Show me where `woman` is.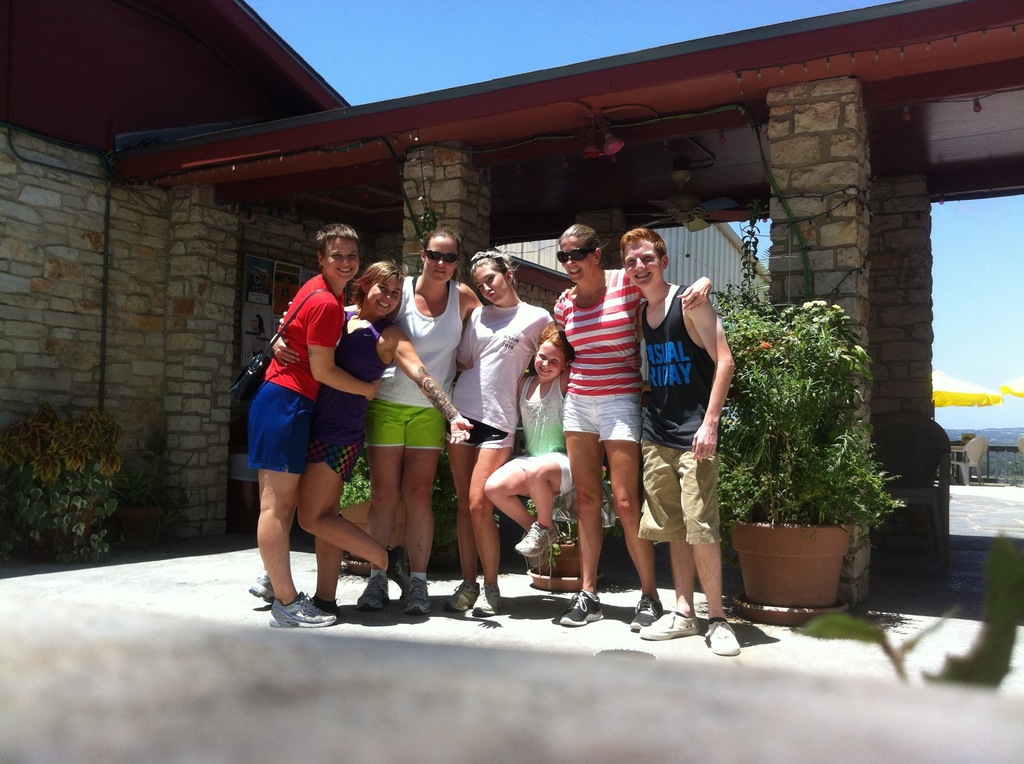
`woman` is at (left=356, top=231, right=477, bottom=615).
